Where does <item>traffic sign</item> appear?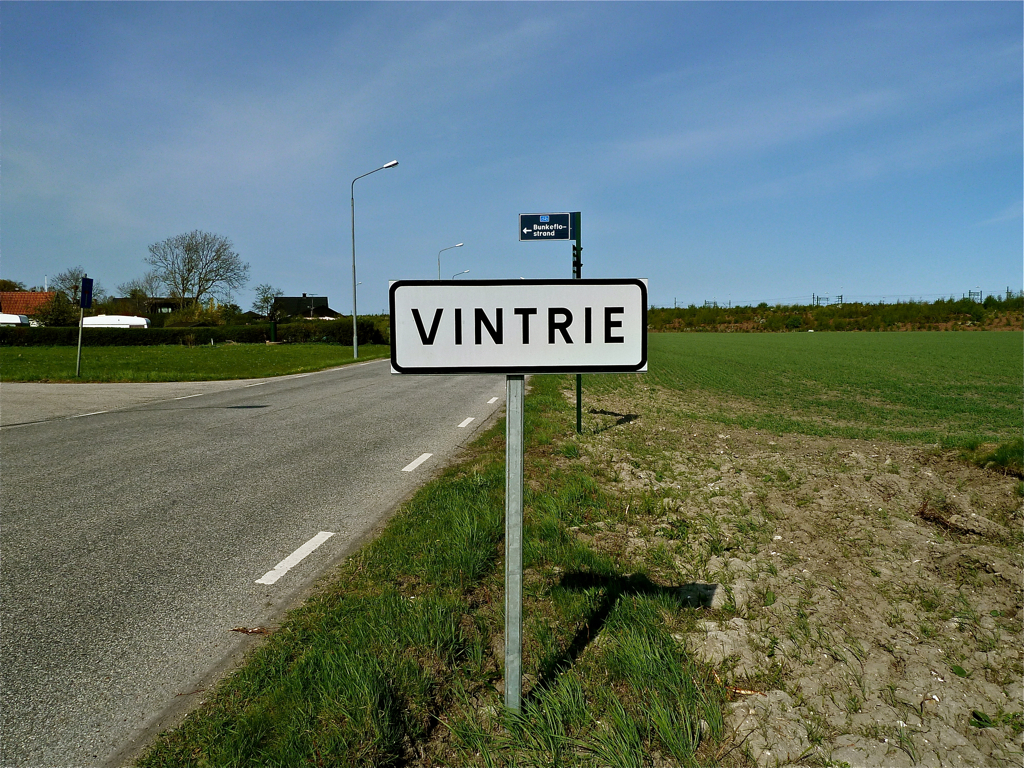
Appears at 384,276,654,374.
